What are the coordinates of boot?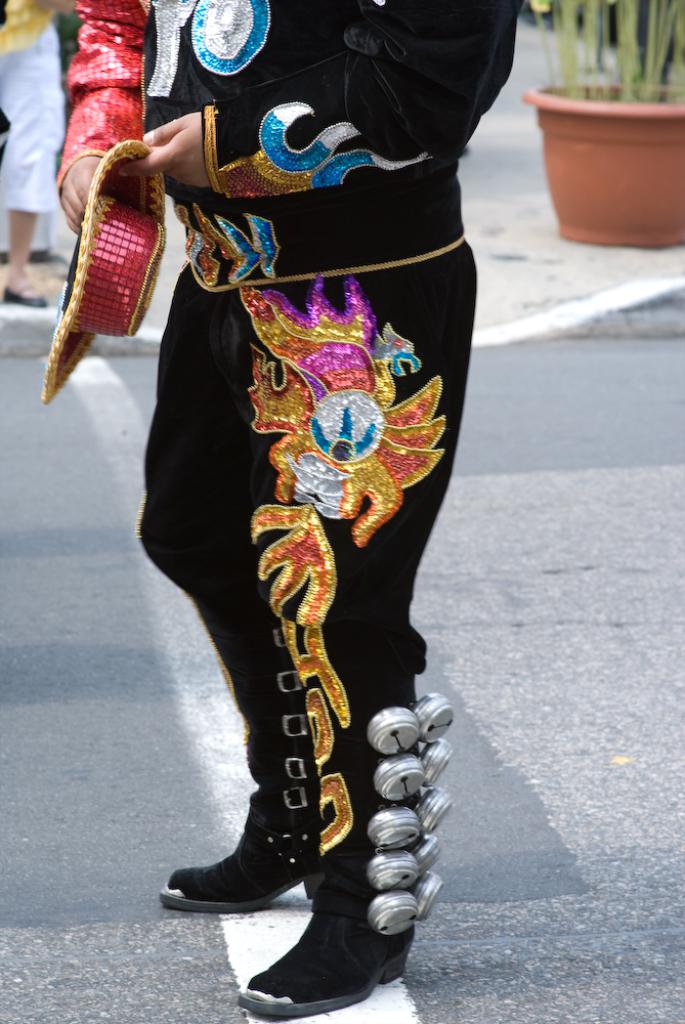
(154,617,317,916).
